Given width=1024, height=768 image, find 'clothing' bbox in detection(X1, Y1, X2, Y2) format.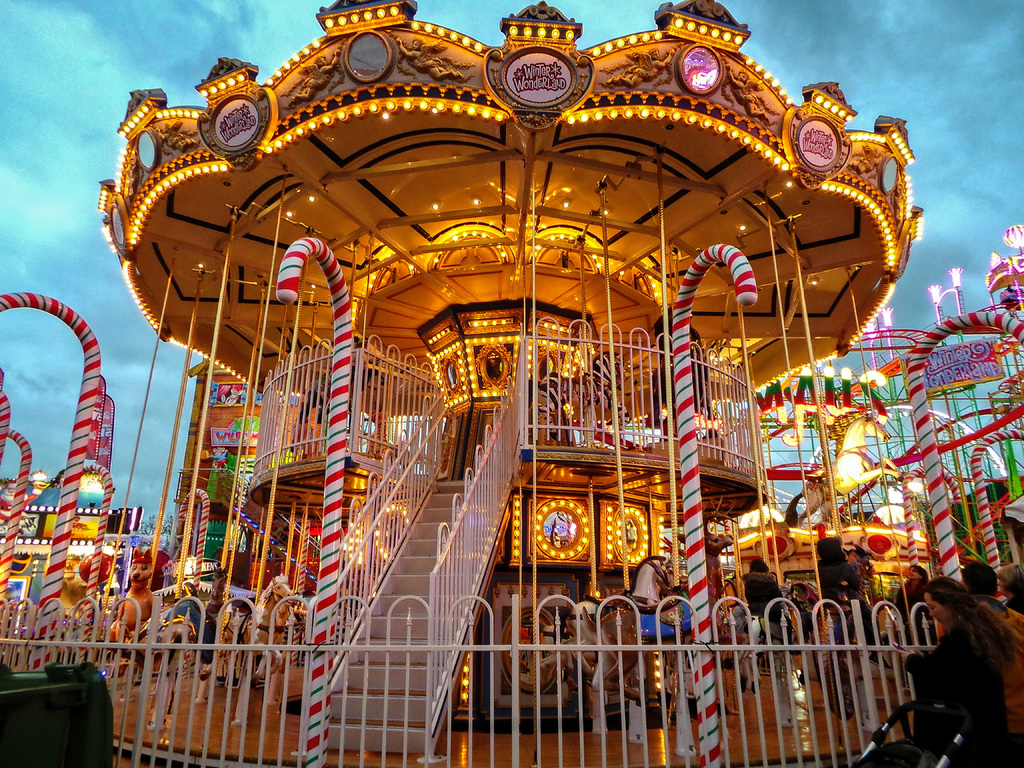
detection(817, 538, 883, 652).
